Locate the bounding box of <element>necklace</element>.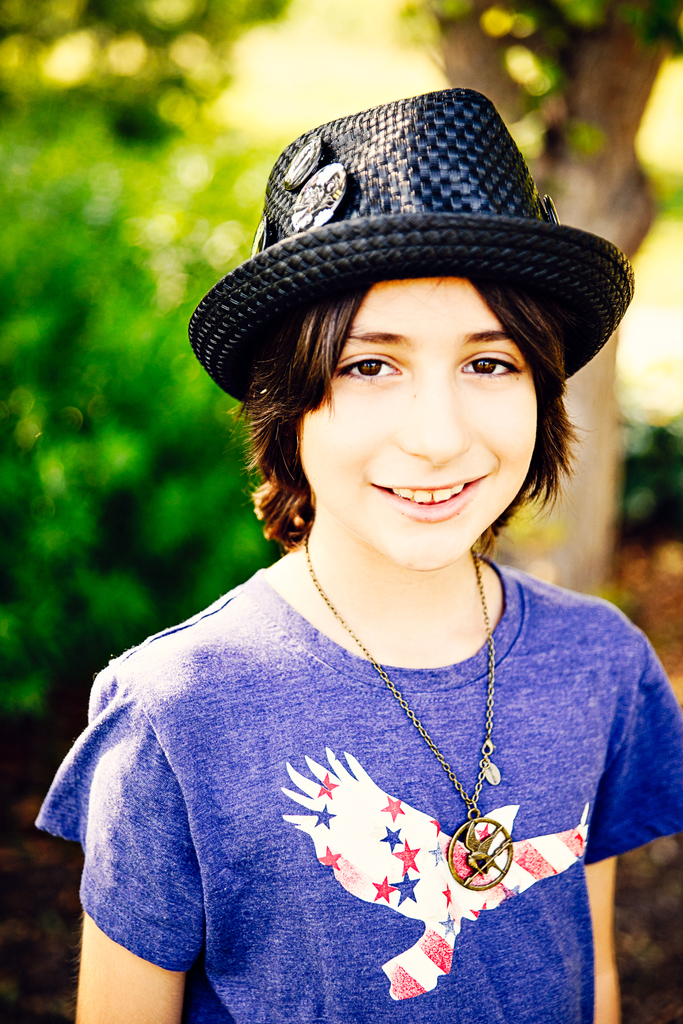
Bounding box: x1=253, y1=547, x2=536, y2=942.
